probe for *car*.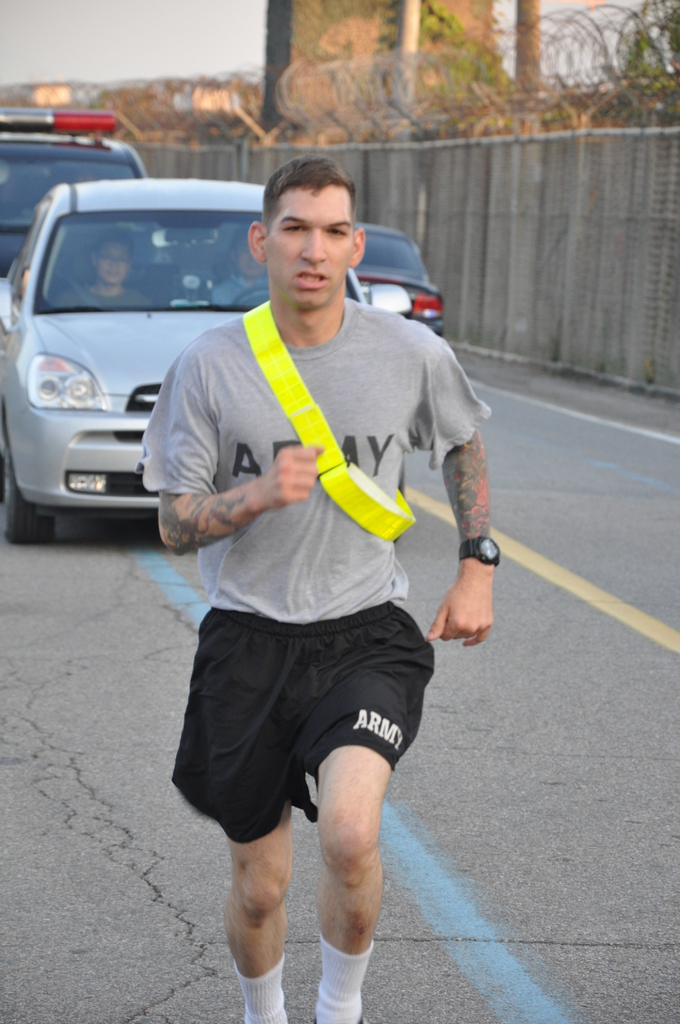
Probe result: [1,102,158,281].
